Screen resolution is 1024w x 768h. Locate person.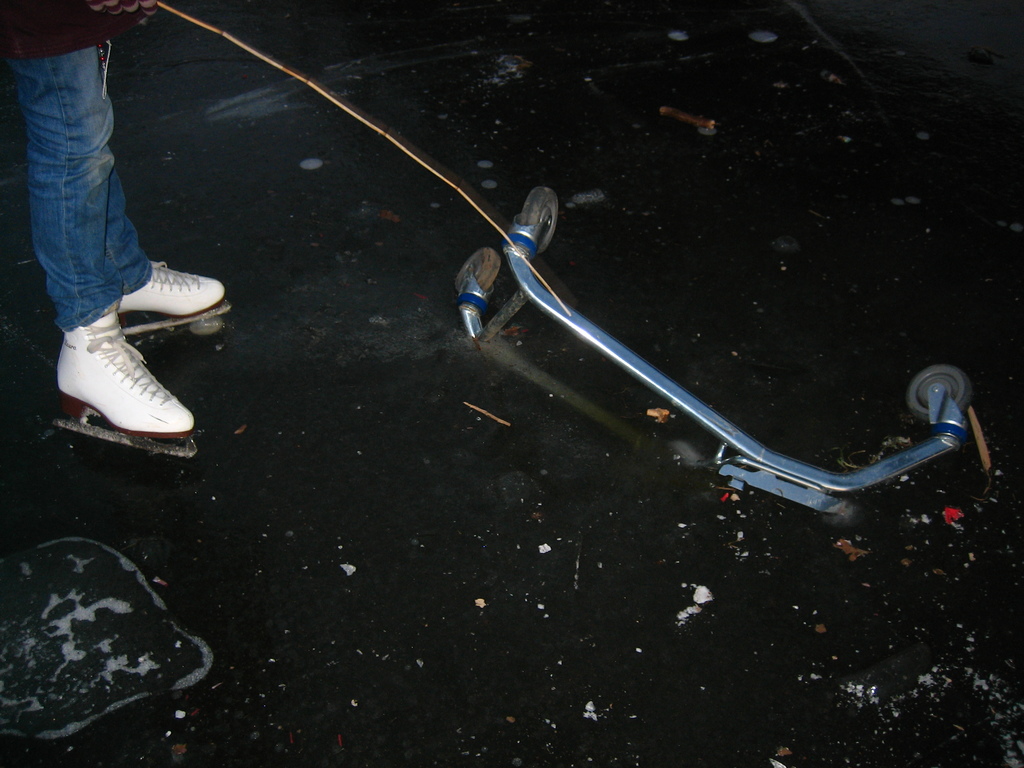
[0, 0, 223, 436].
